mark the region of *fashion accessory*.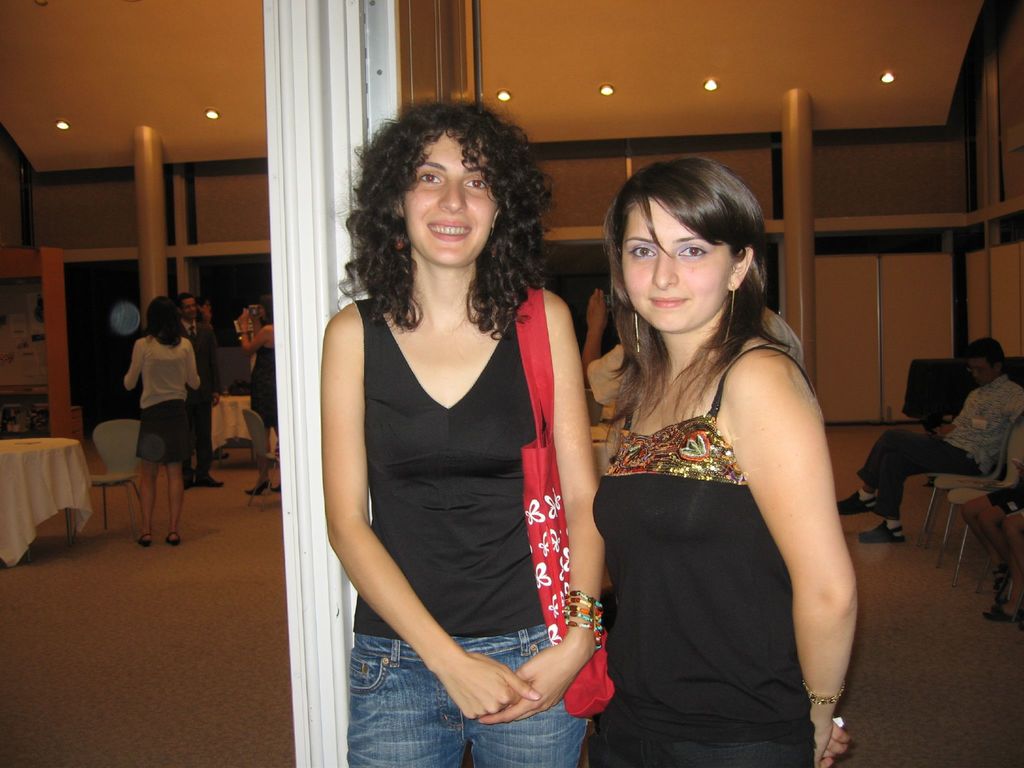
Region: 628 306 642 356.
